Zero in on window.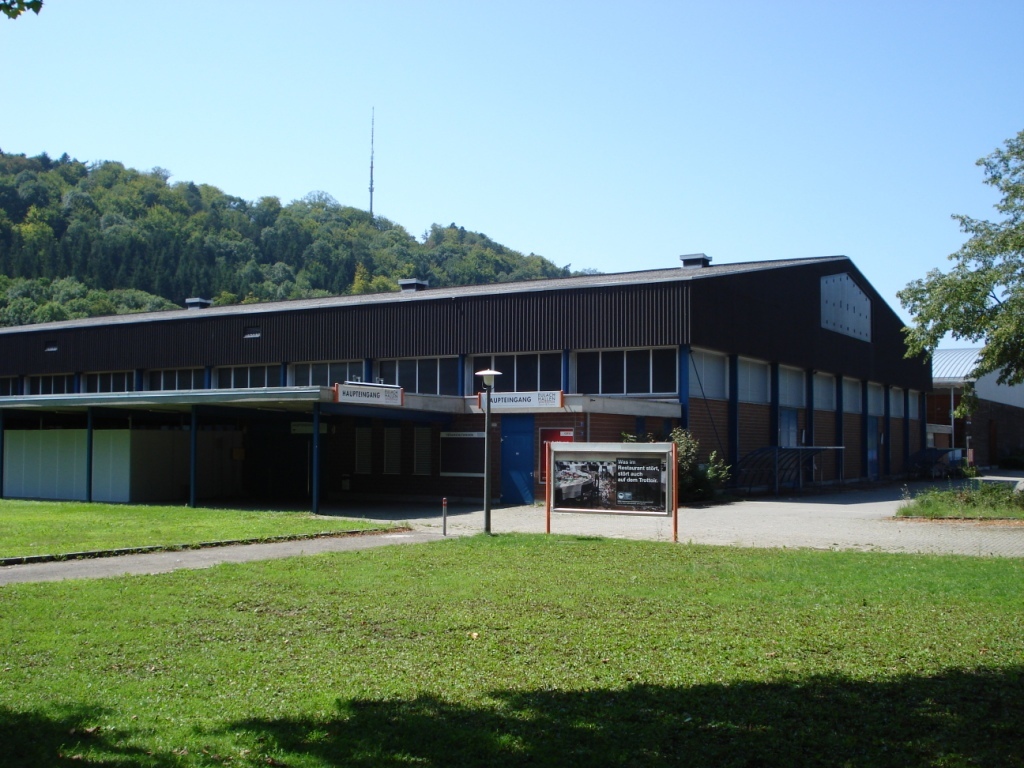
Zeroed in: [2, 373, 13, 398].
